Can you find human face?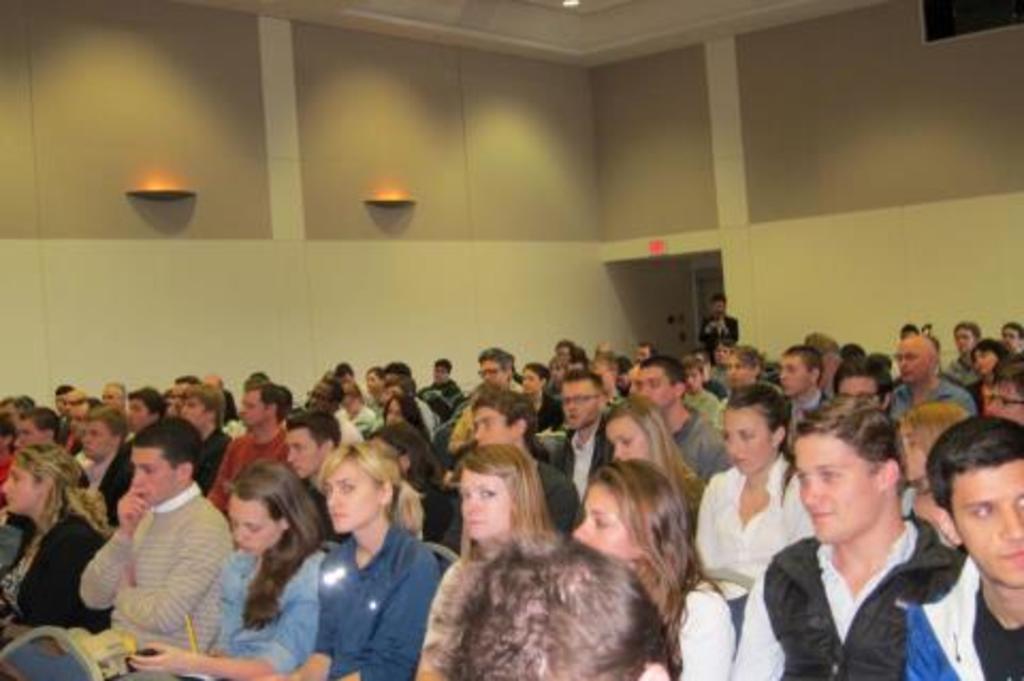
Yes, bounding box: 689, 371, 704, 399.
